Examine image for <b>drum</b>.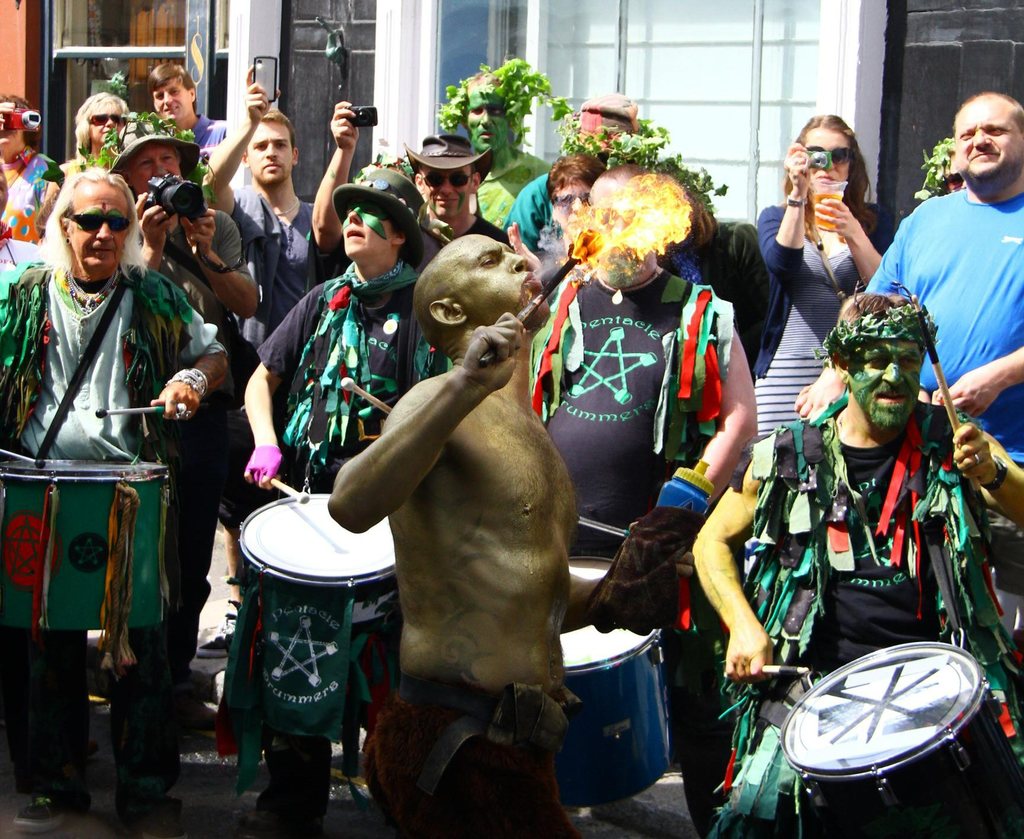
Examination result: box(0, 239, 39, 276).
